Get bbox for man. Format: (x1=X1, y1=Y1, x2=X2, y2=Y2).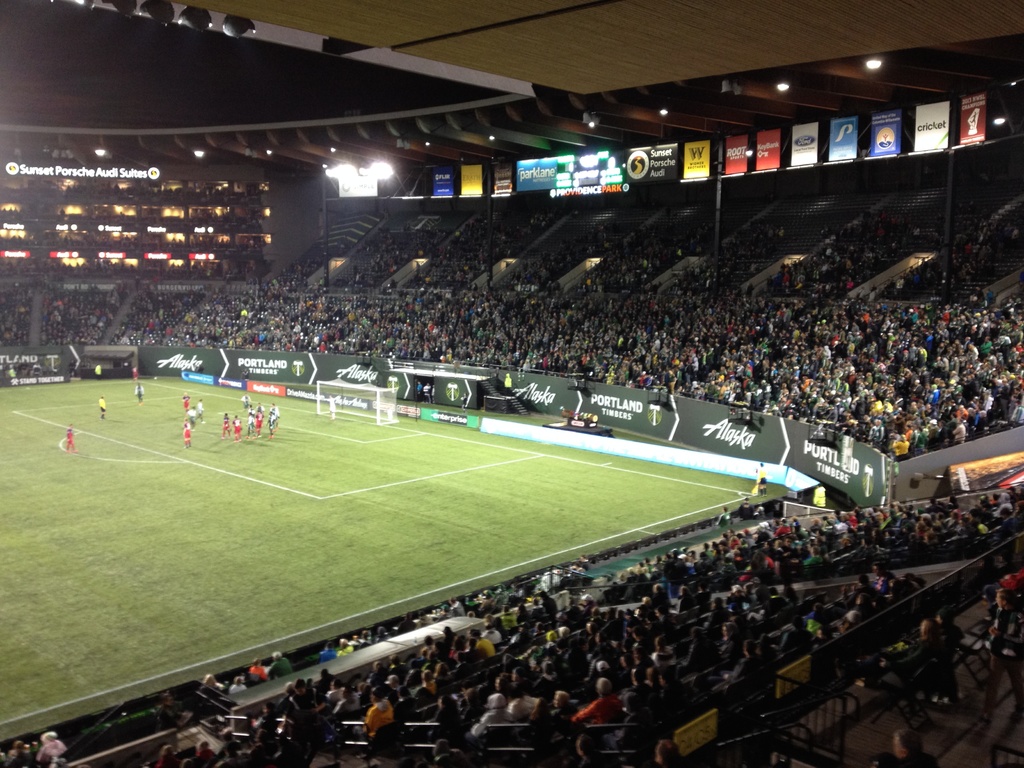
(x1=242, y1=392, x2=250, y2=406).
